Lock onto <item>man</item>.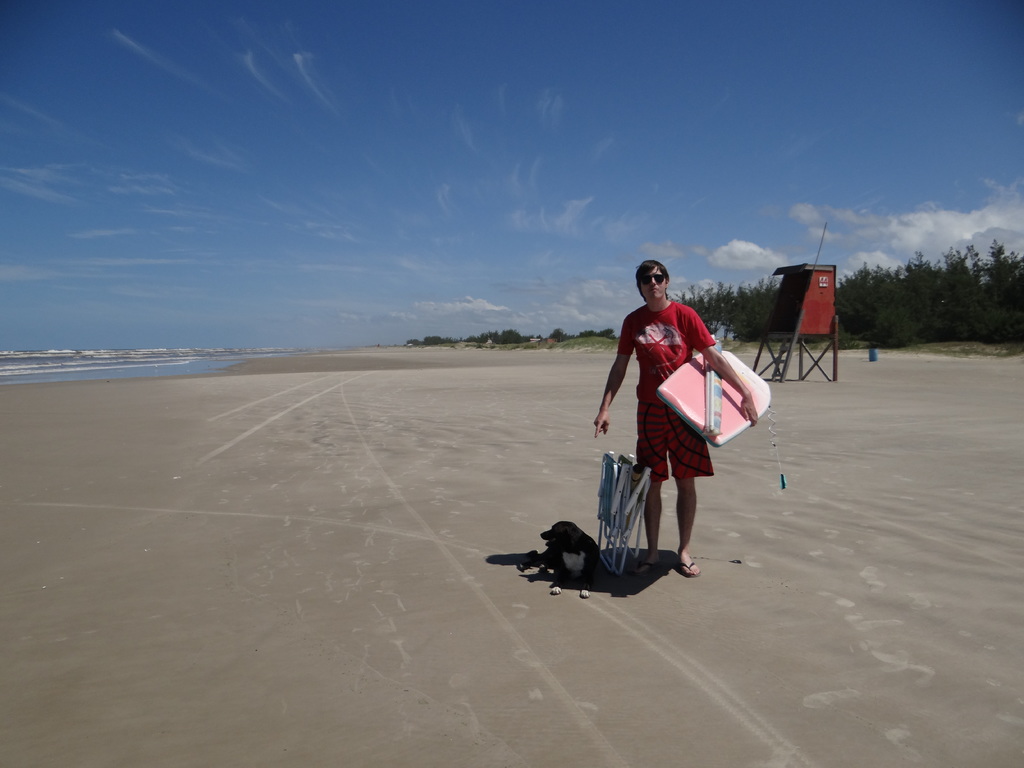
Locked: [588,253,756,579].
